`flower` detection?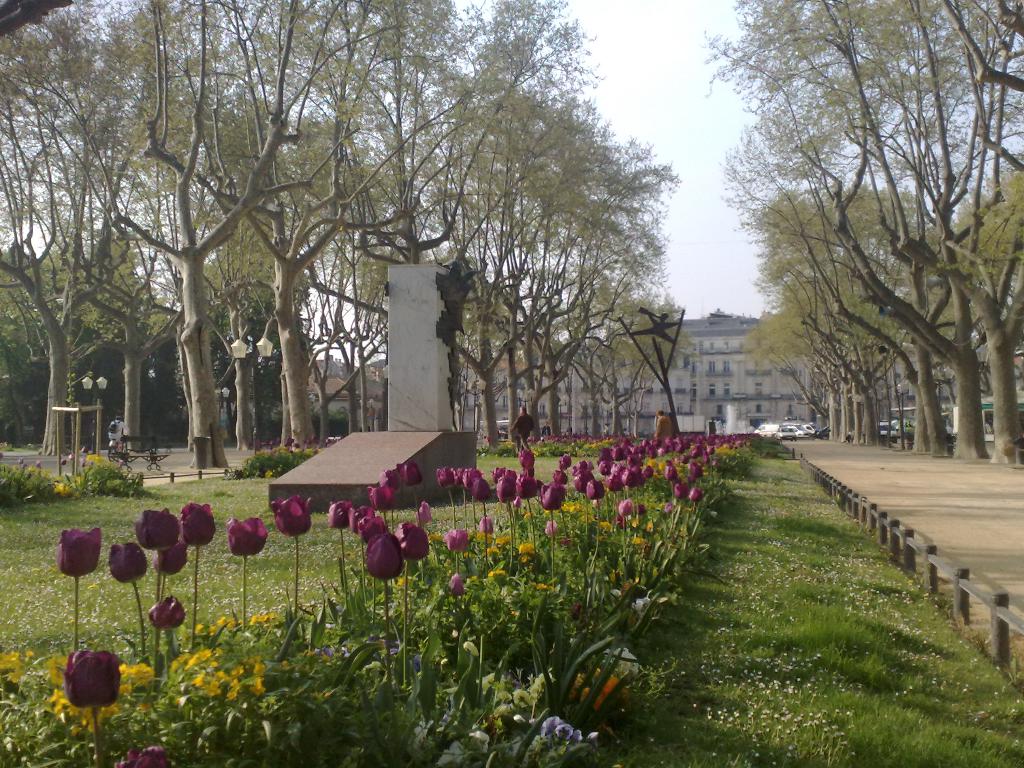
399/462/416/484
